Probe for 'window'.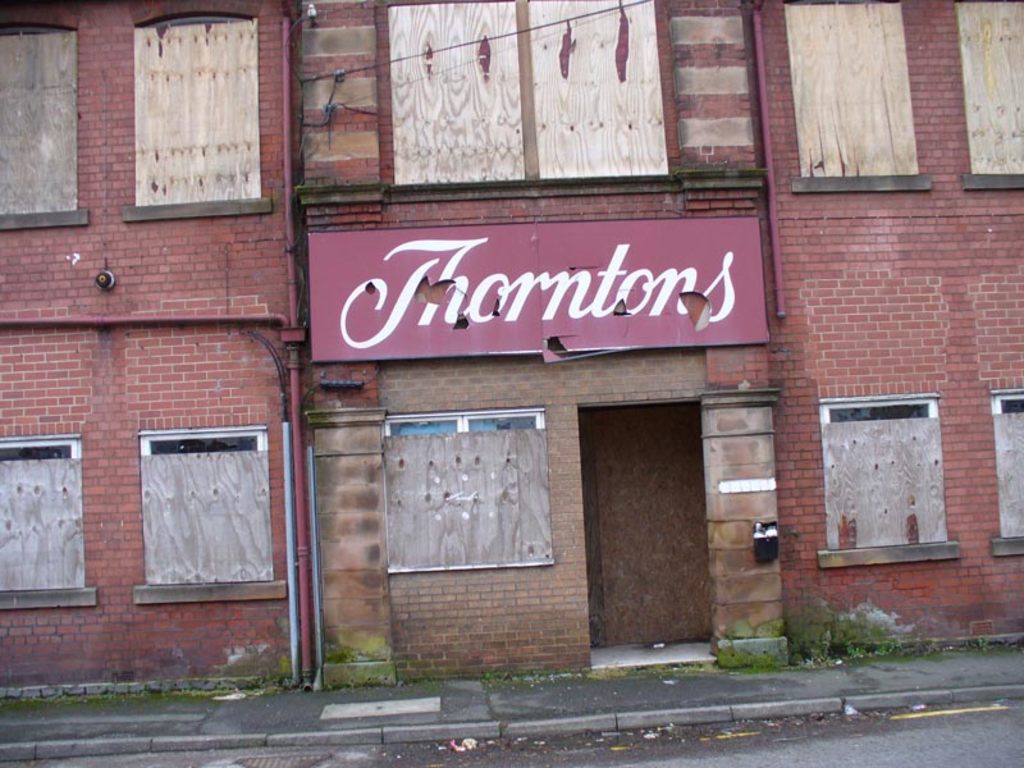
Probe result: x1=0, y1=433, x2=81, y2=613.
